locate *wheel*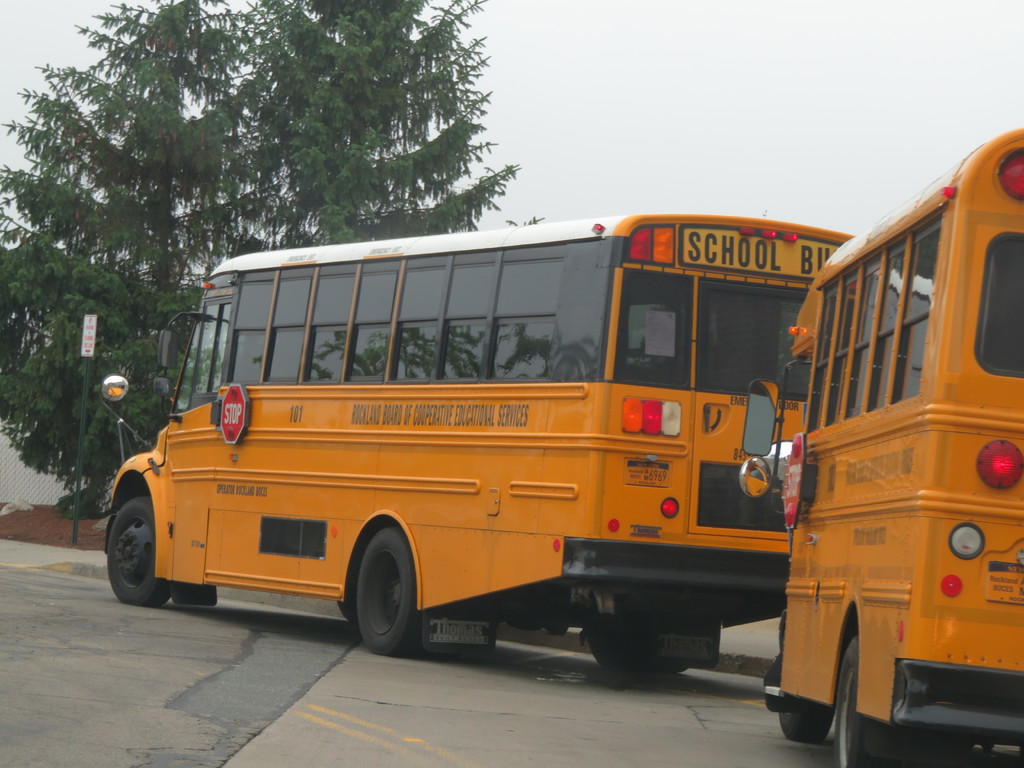
{"left": 585, "top": 616, "right": 653, "bottom": 667}
